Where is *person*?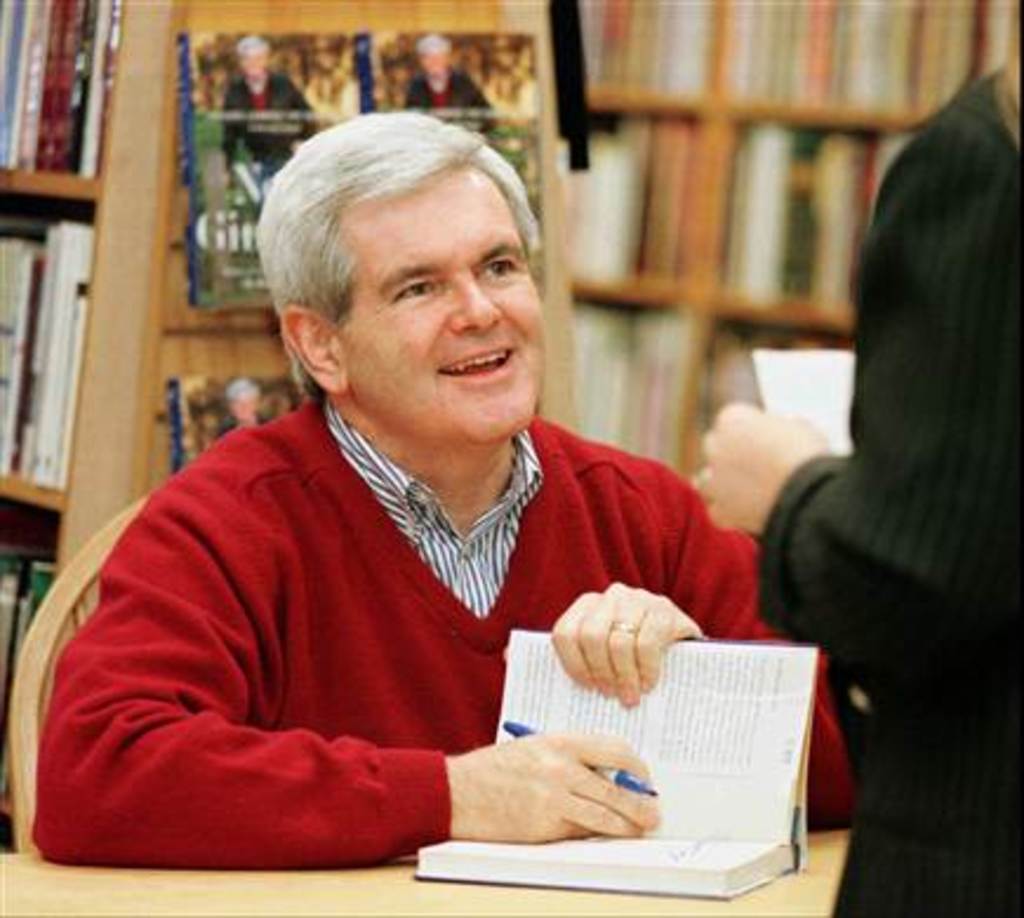
BBox(217, 35, 318, 200).
